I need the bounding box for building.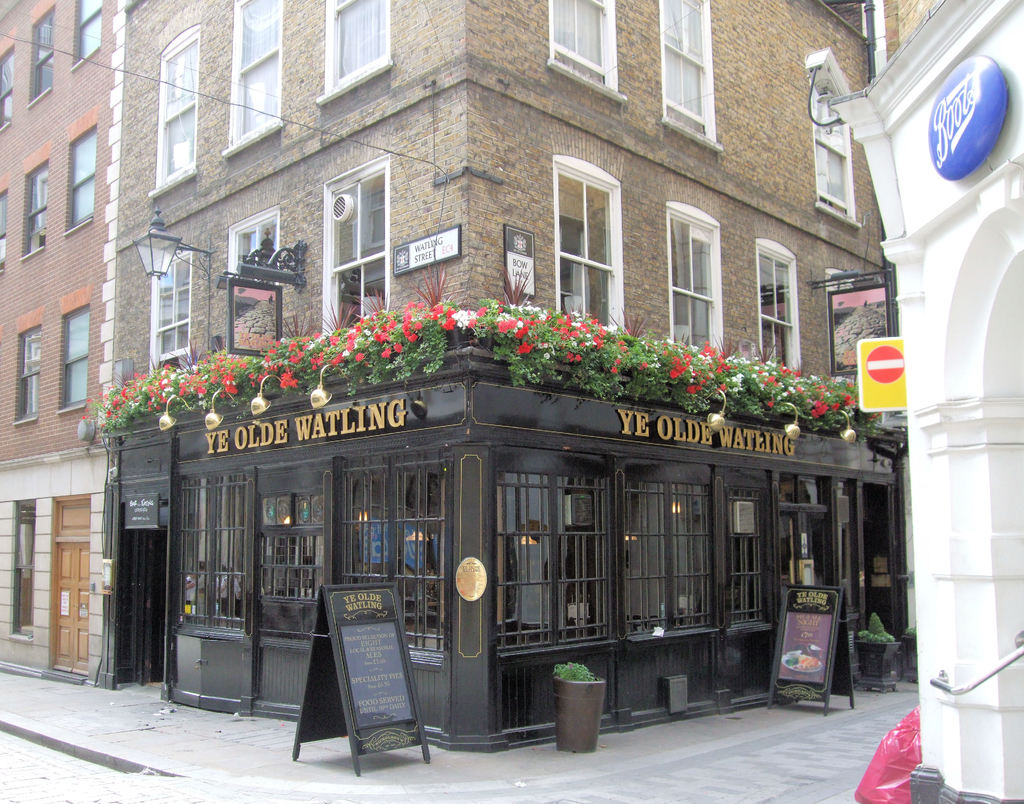
Here it is: 0, 1, 947, 753.
